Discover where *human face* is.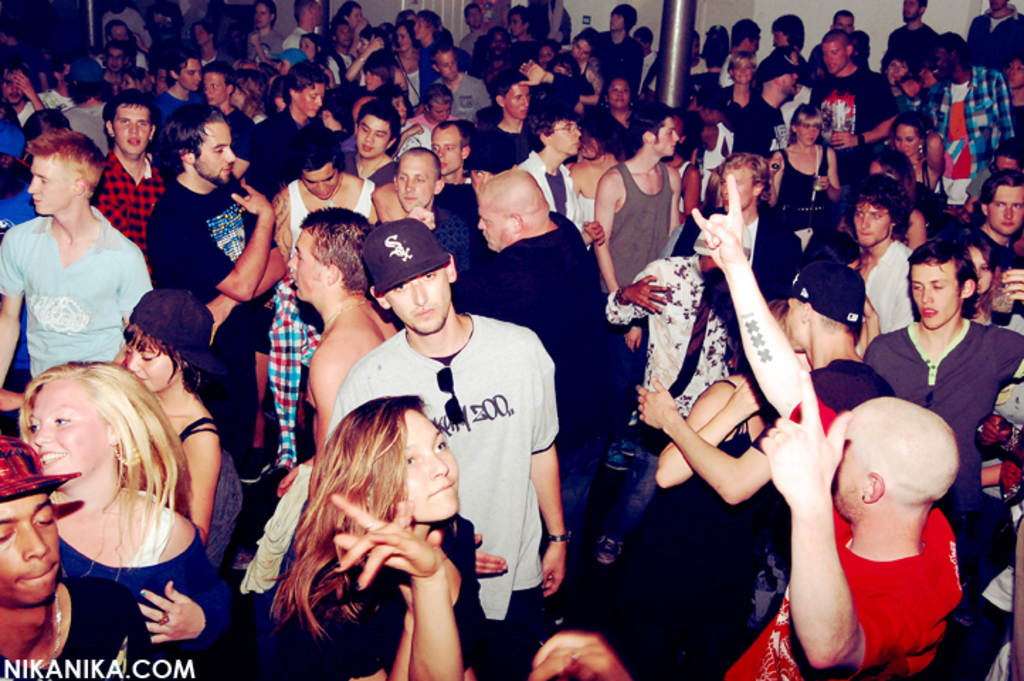
Discovered at 0, 489, 60, 604.
